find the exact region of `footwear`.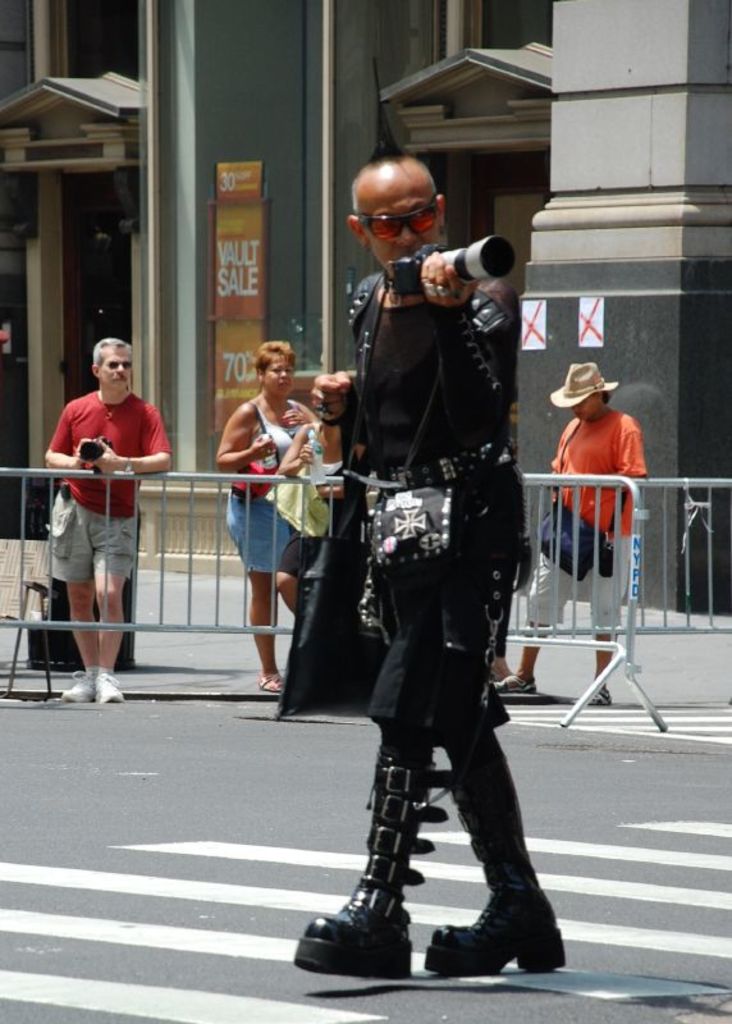
Exact region: detection(422, 886, 569, 977).
